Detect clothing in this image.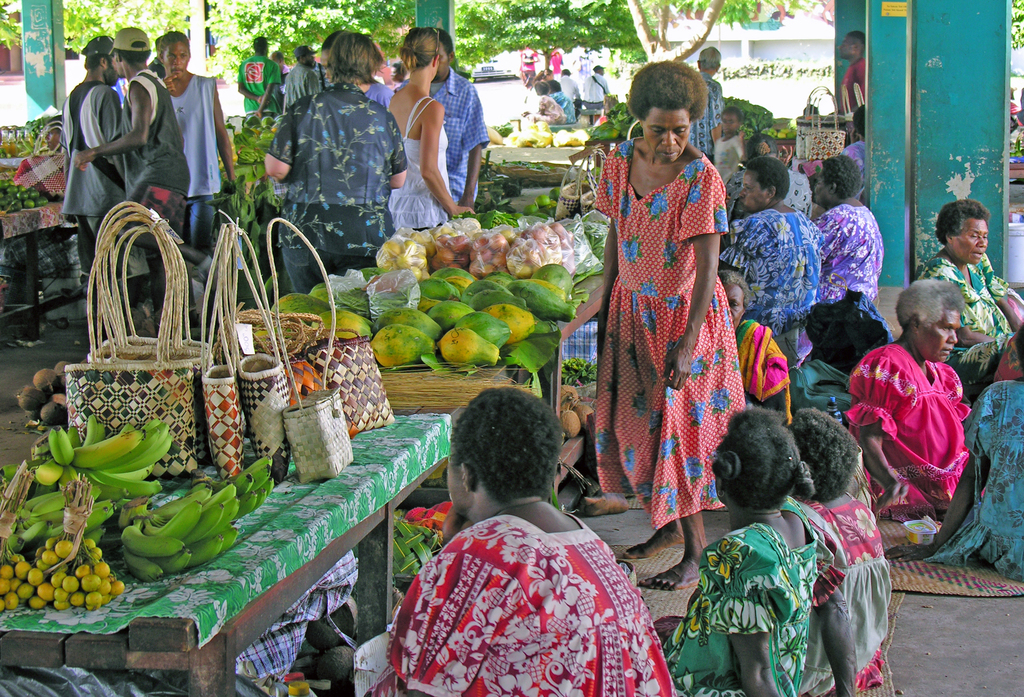
Detection: (x1=159, y1=66, x2=230, y2=259).
